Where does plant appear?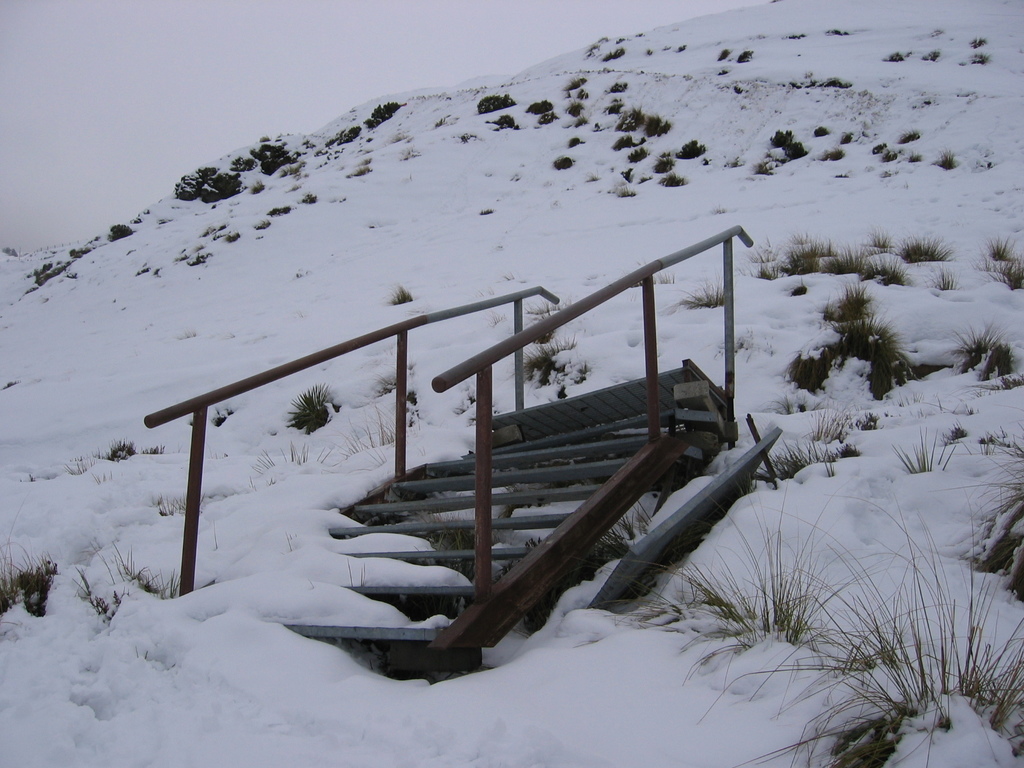
Appears at box(285, 380, 339, 432).
